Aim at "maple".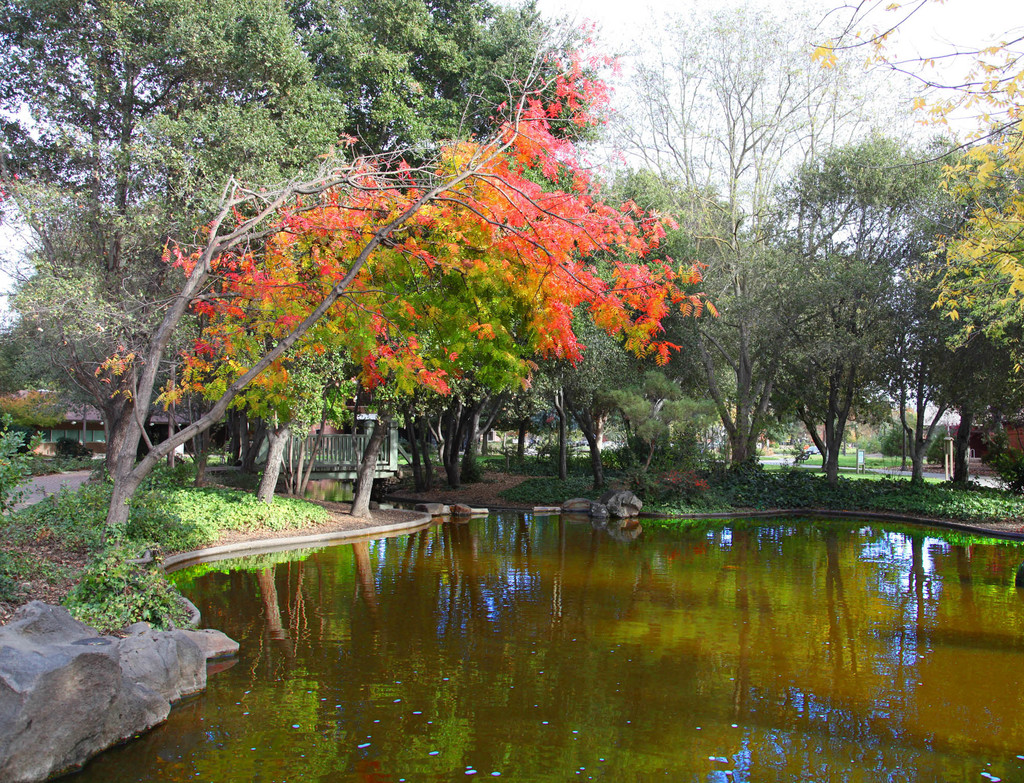
Aimed at 259 421 285 497.
